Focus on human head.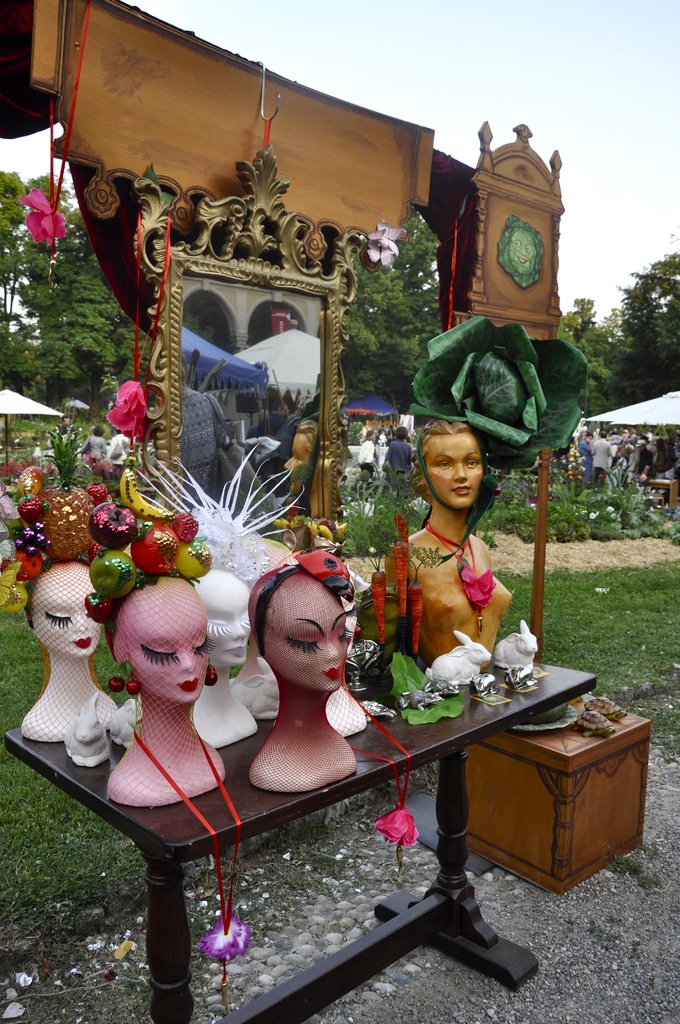
Focused at [x1=253, y1=561, x2=372, y2=715].
